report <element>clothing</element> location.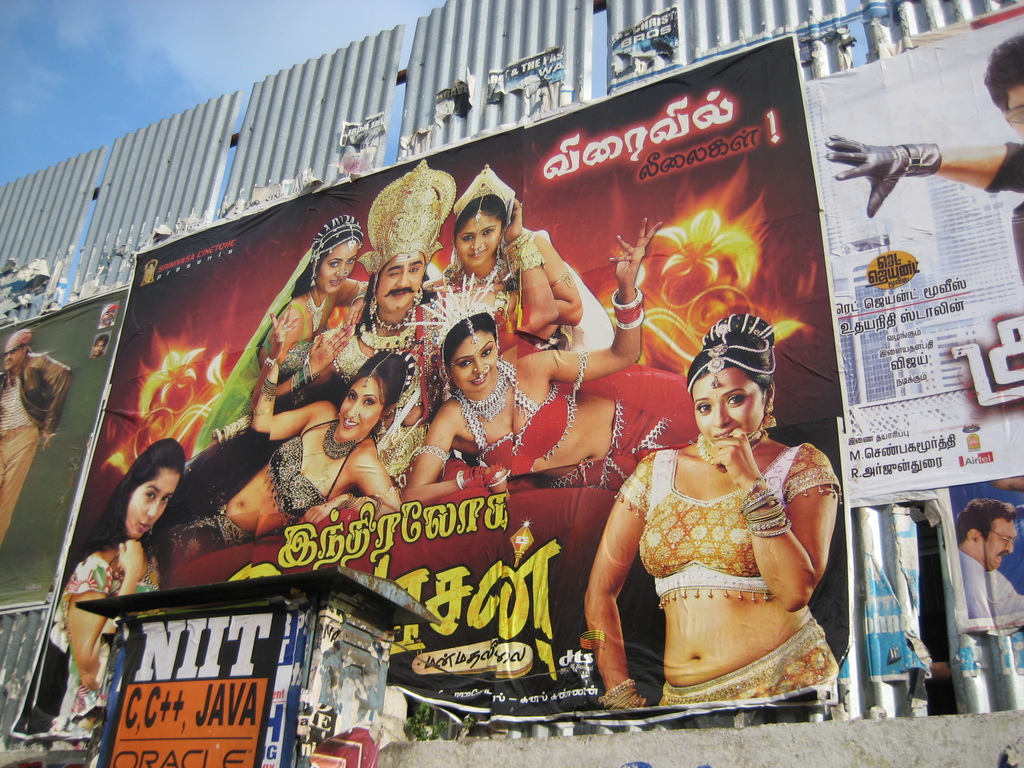
Report: [950, 541, 1023, 638].
